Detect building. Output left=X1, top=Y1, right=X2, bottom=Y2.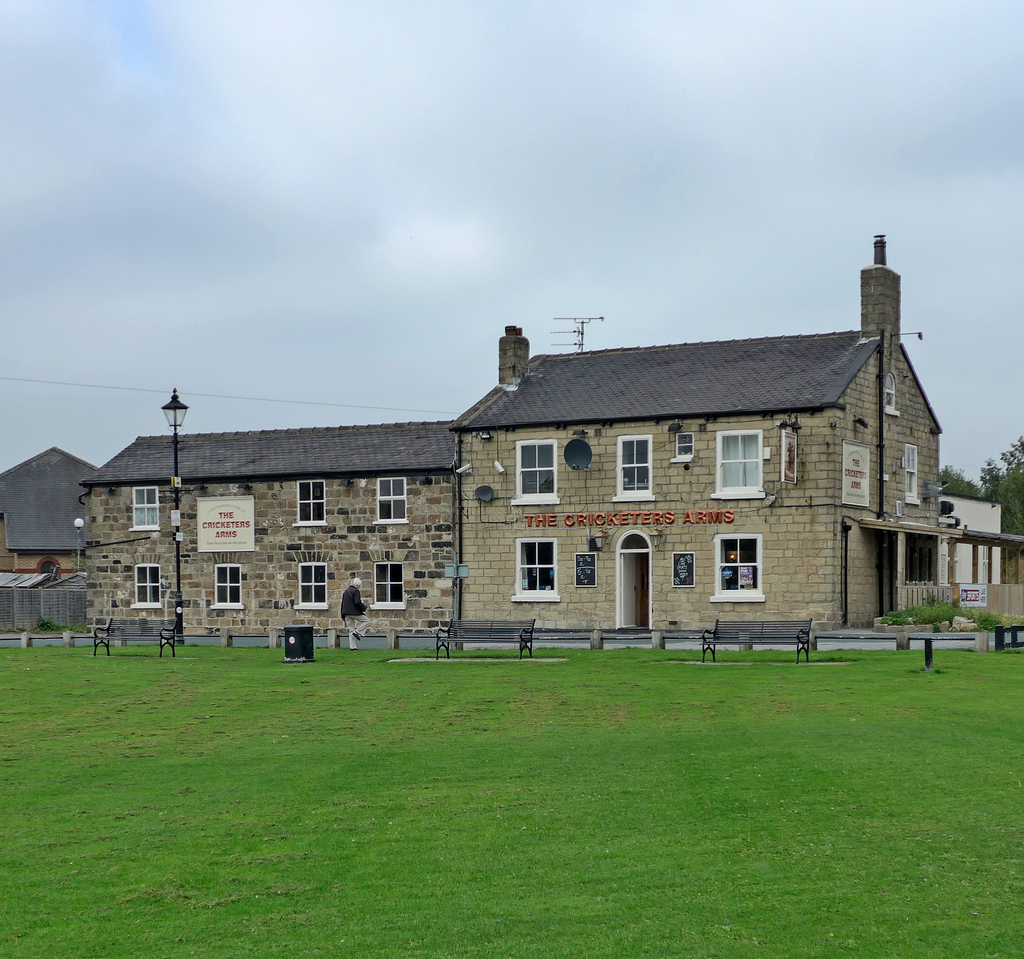
left=78, top=423, right=456, bottom=635.
